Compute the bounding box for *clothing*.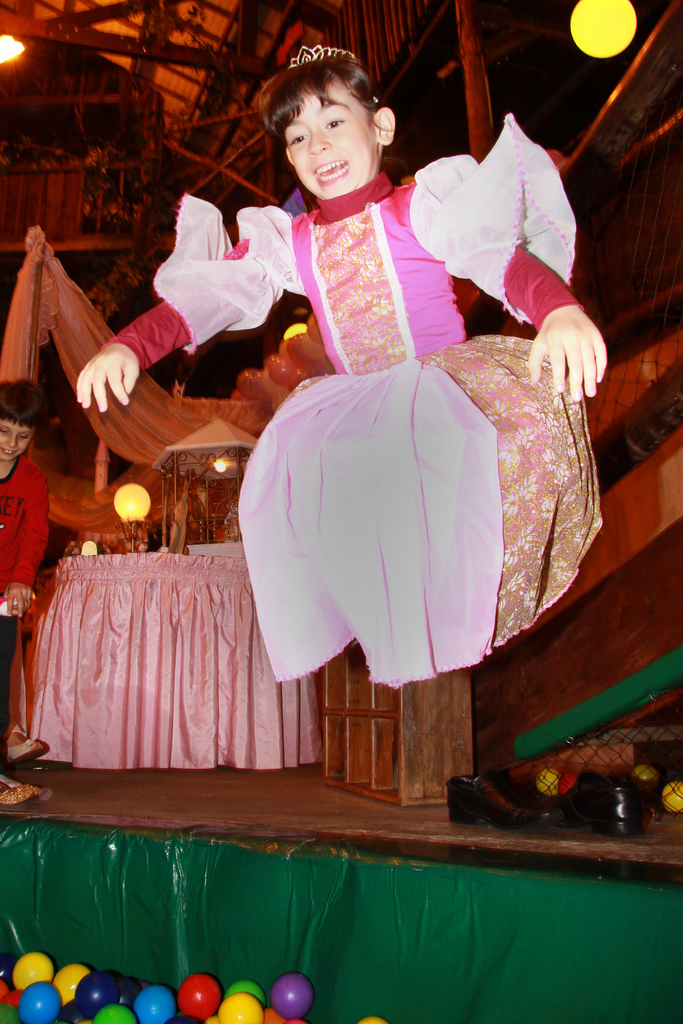
bbox(116, 109, 616, 689).
